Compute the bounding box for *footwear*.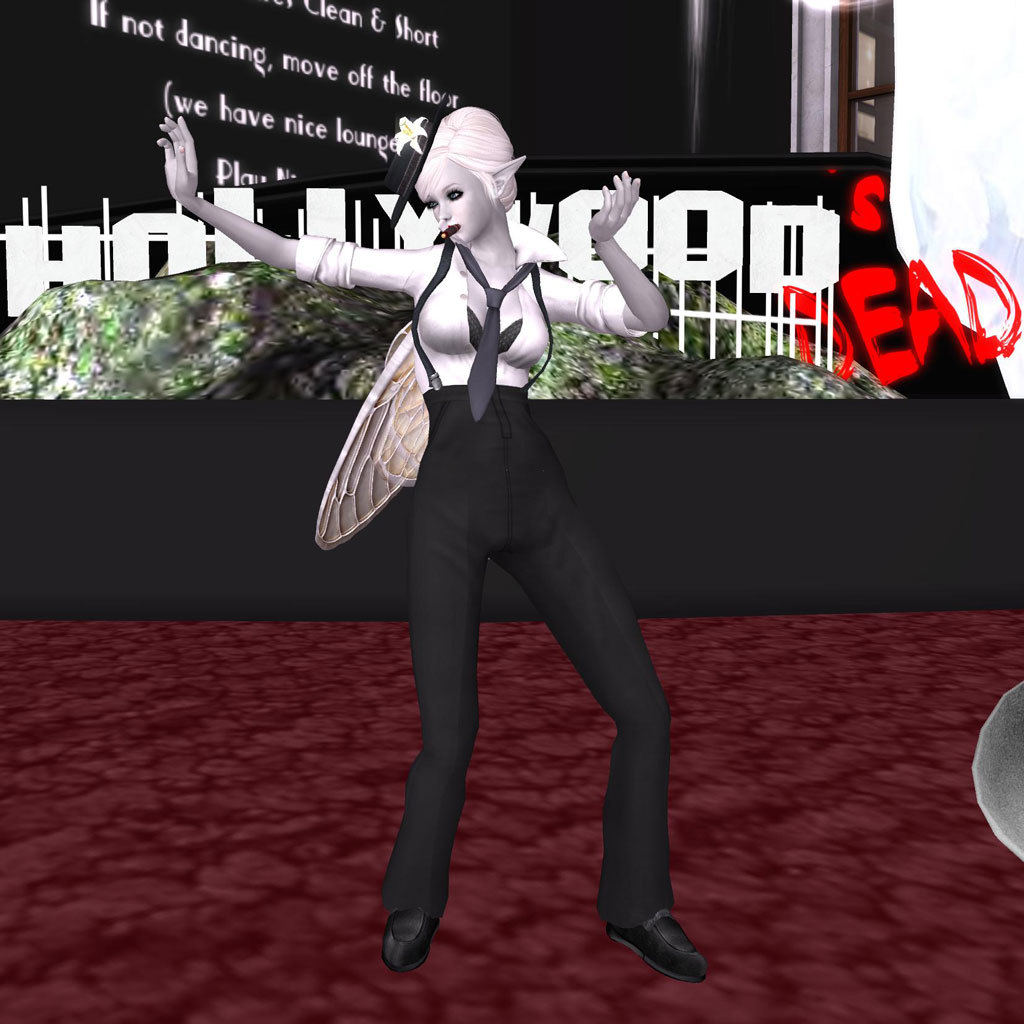
603:895:708:994.
